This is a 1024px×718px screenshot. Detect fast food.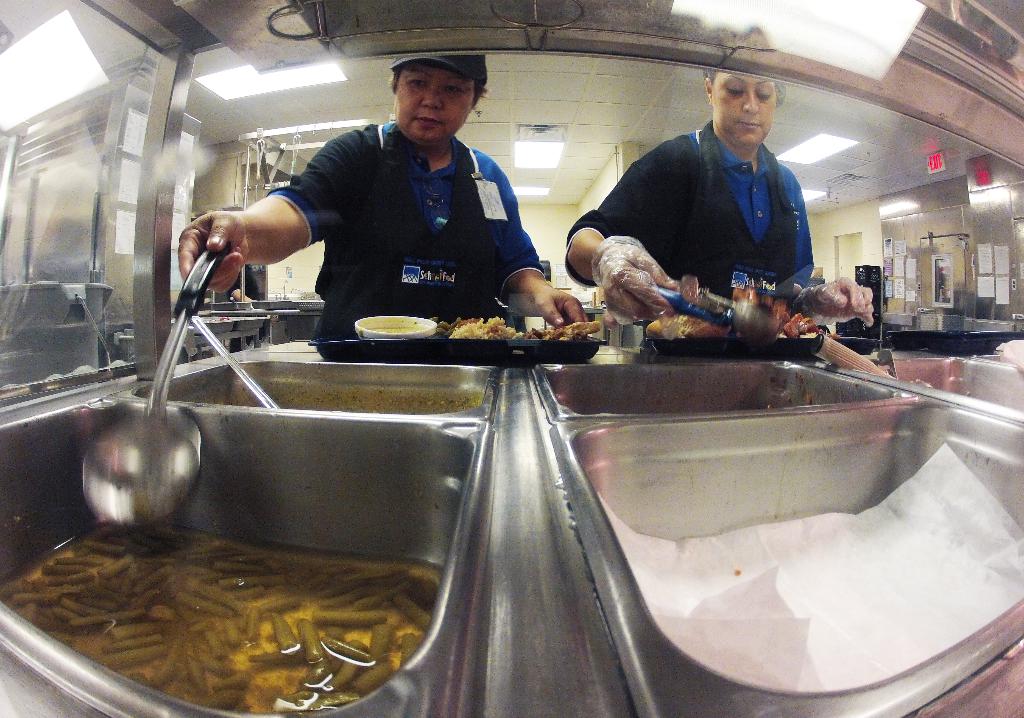
select_region(520, 321, 605, 339).
